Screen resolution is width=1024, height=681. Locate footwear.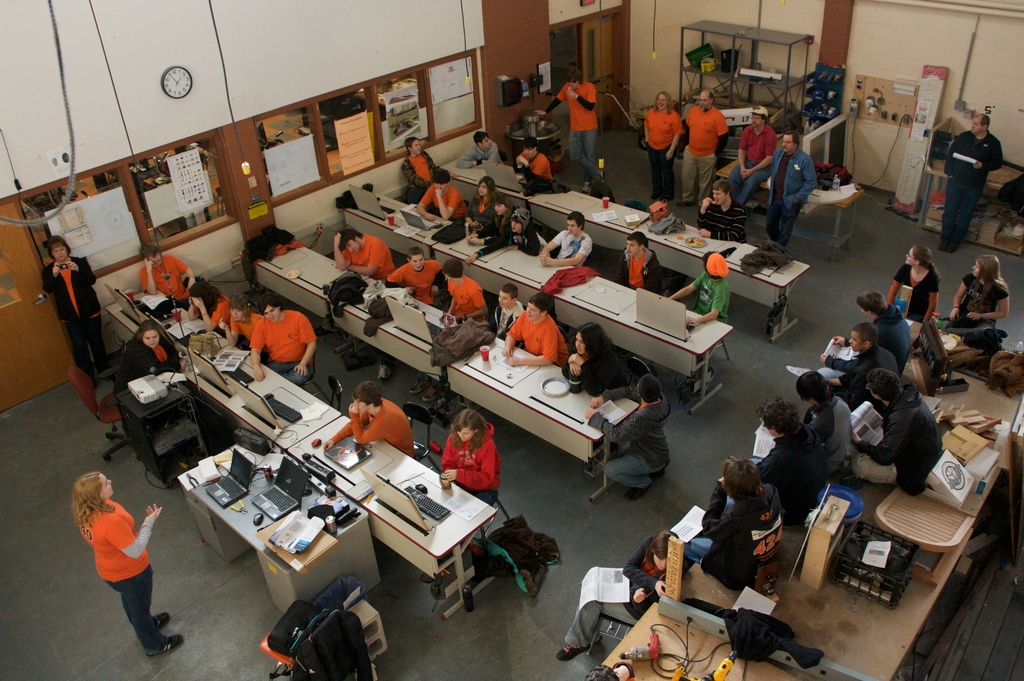
<box>627,482,653,500</box>.
